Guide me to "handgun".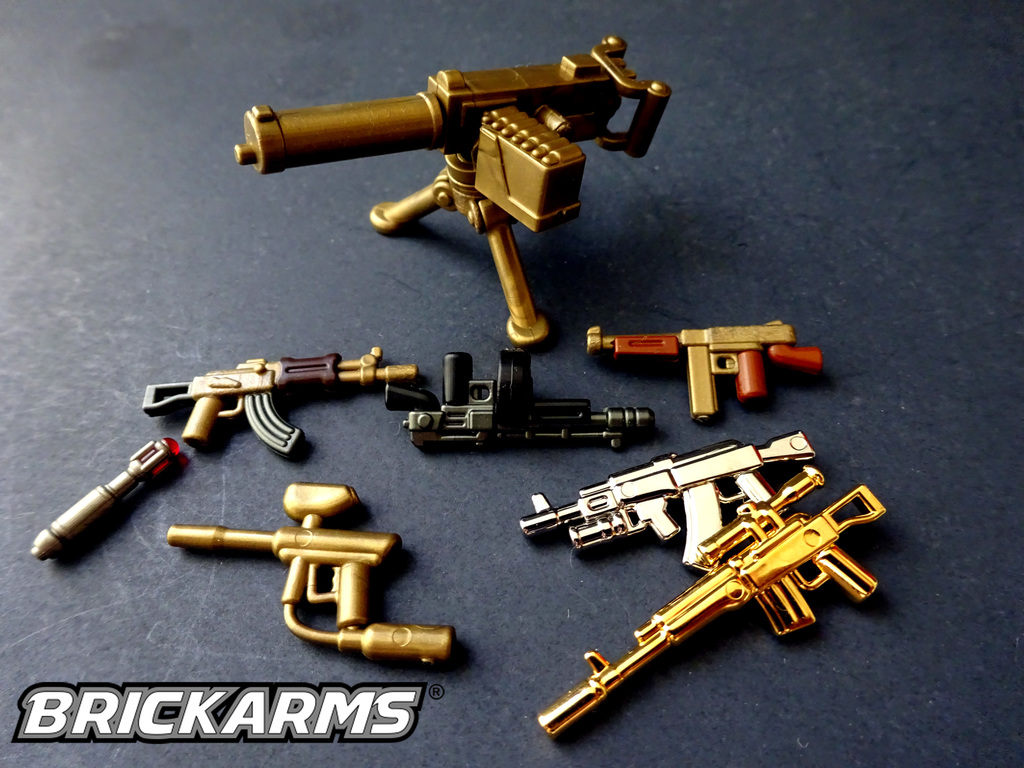
Guidance: pyautogui.locateOnScreen(232, 37, 673, 348).
